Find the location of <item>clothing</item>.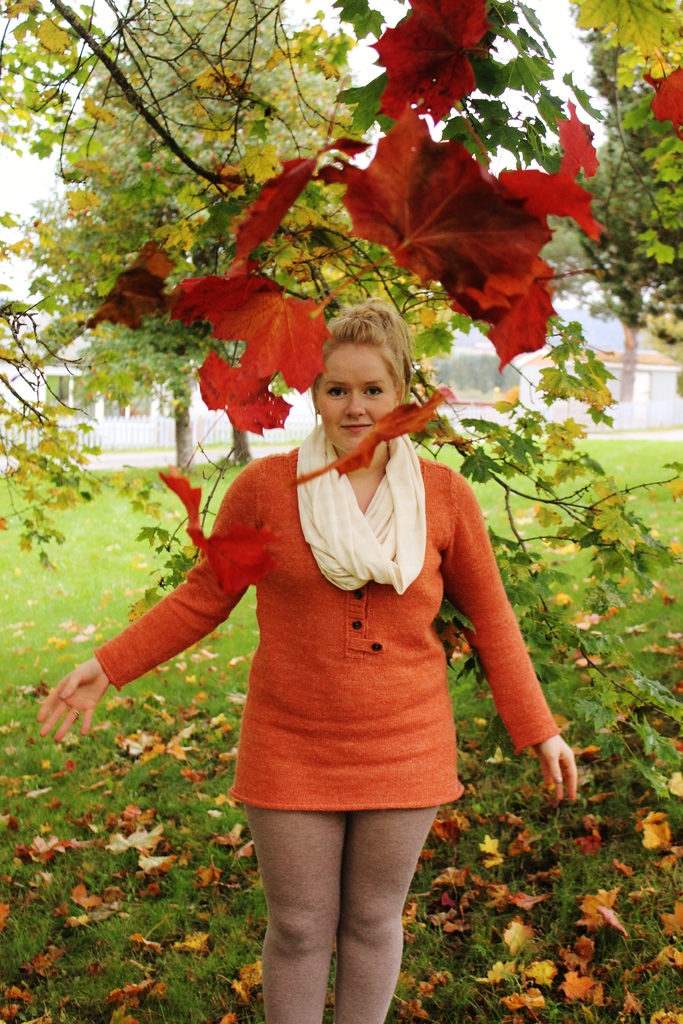
Location: 95,431,561,813.
